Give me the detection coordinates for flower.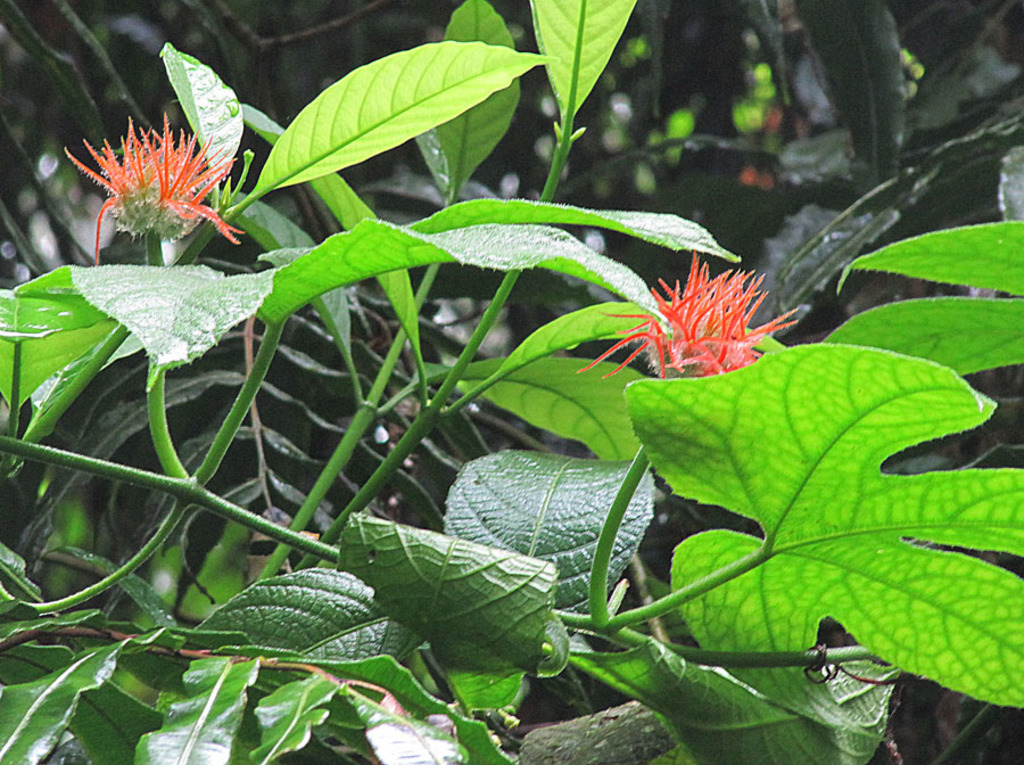
(614,252,787,387).
